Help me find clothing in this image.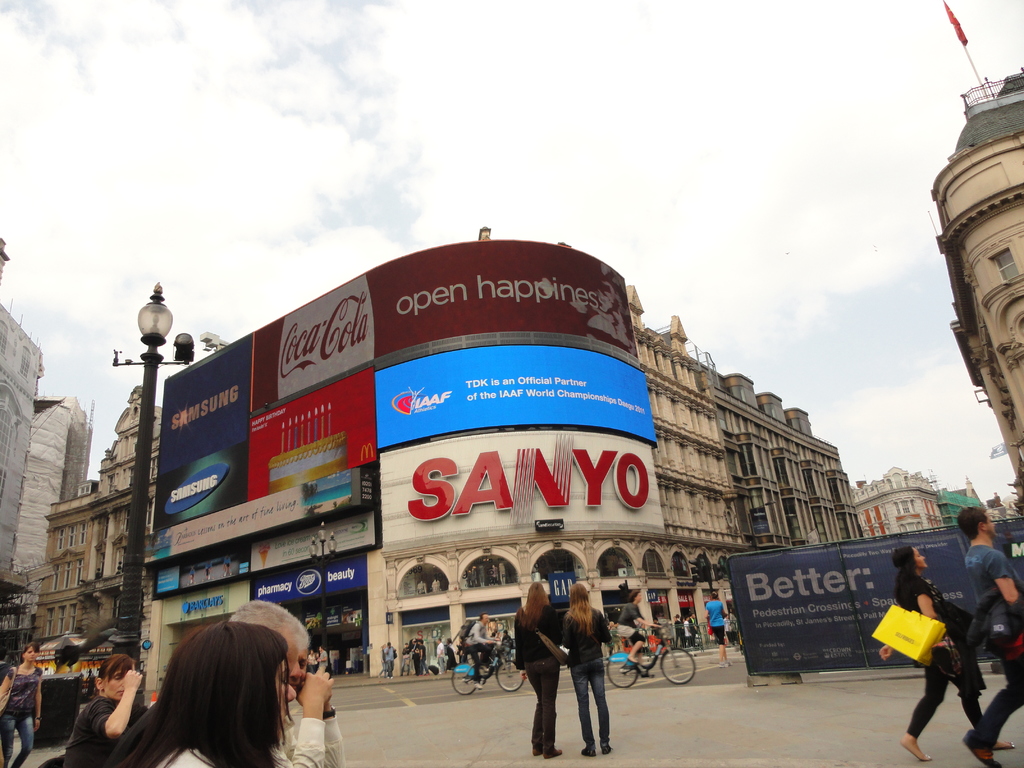
Found it: (x1=705, y1=597, x2=726, y2=642).
